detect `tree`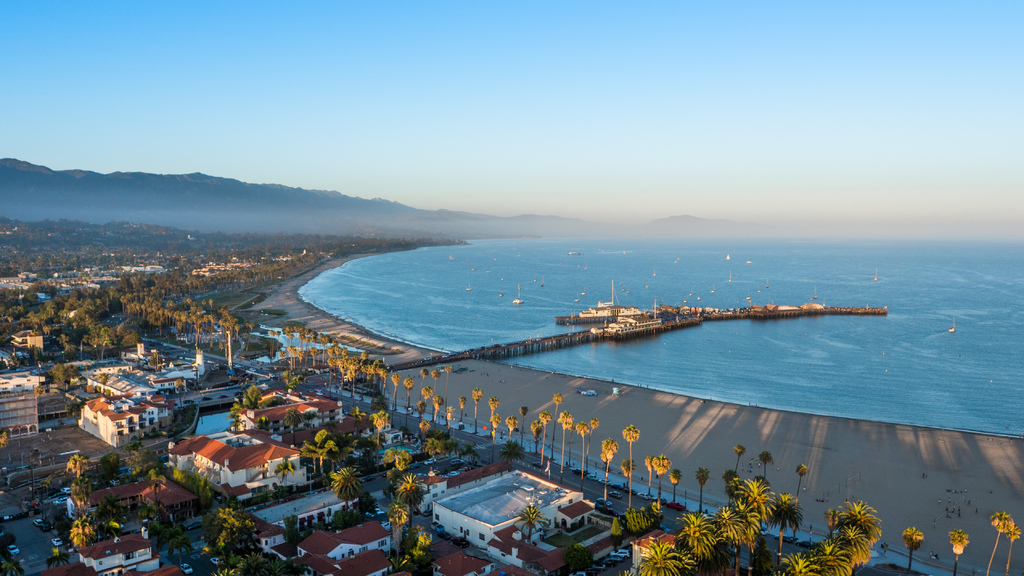
<bbox>346, 402, 362, 436</bbox>
